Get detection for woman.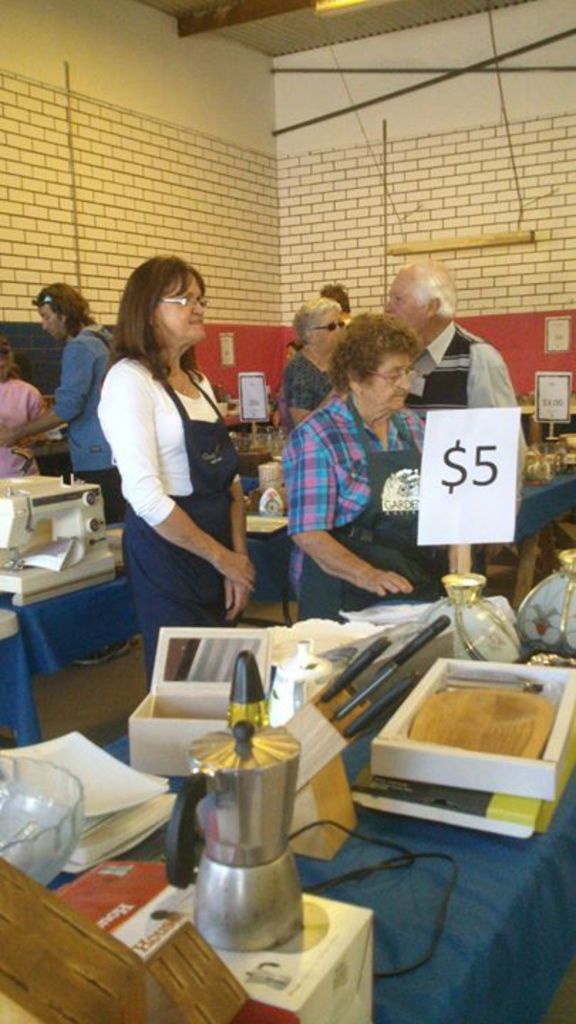
Detection: detection(294, 294, 347, 410).
